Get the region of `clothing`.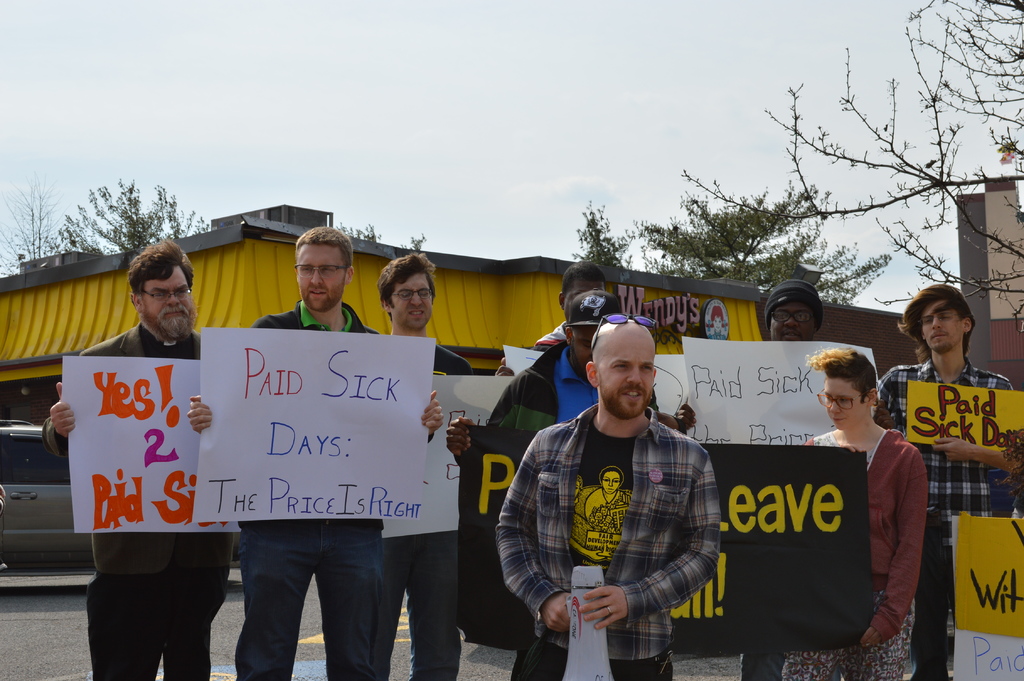
875,351,1021,675.
